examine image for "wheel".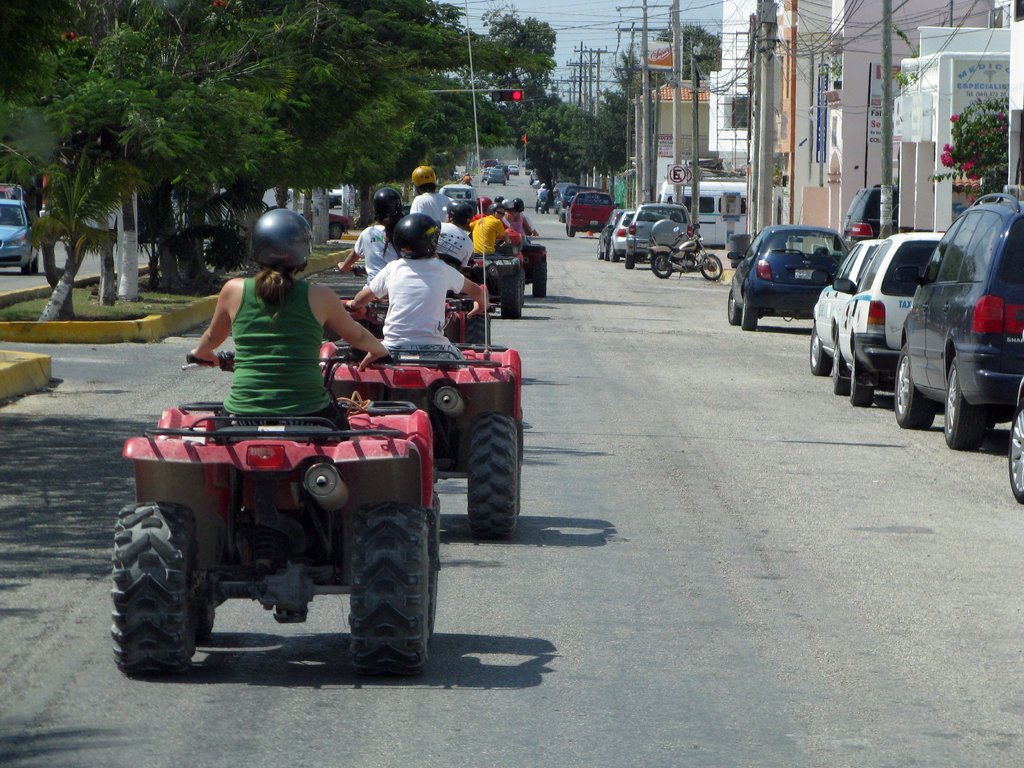
Examination result: [626,252,634,269].
